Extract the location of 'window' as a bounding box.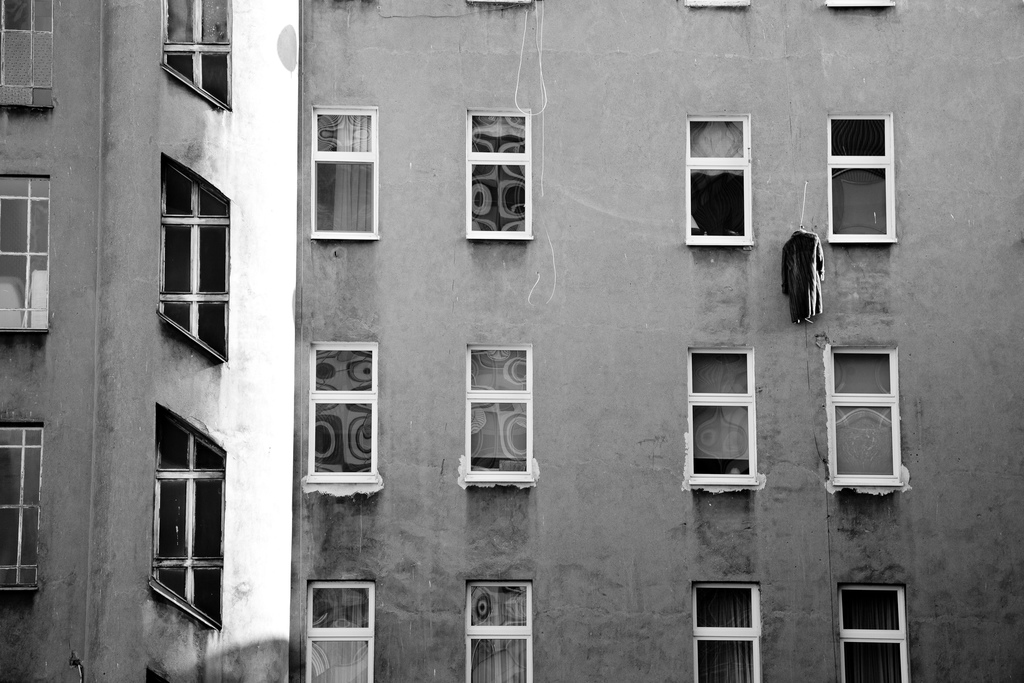
0,0,50,89.
